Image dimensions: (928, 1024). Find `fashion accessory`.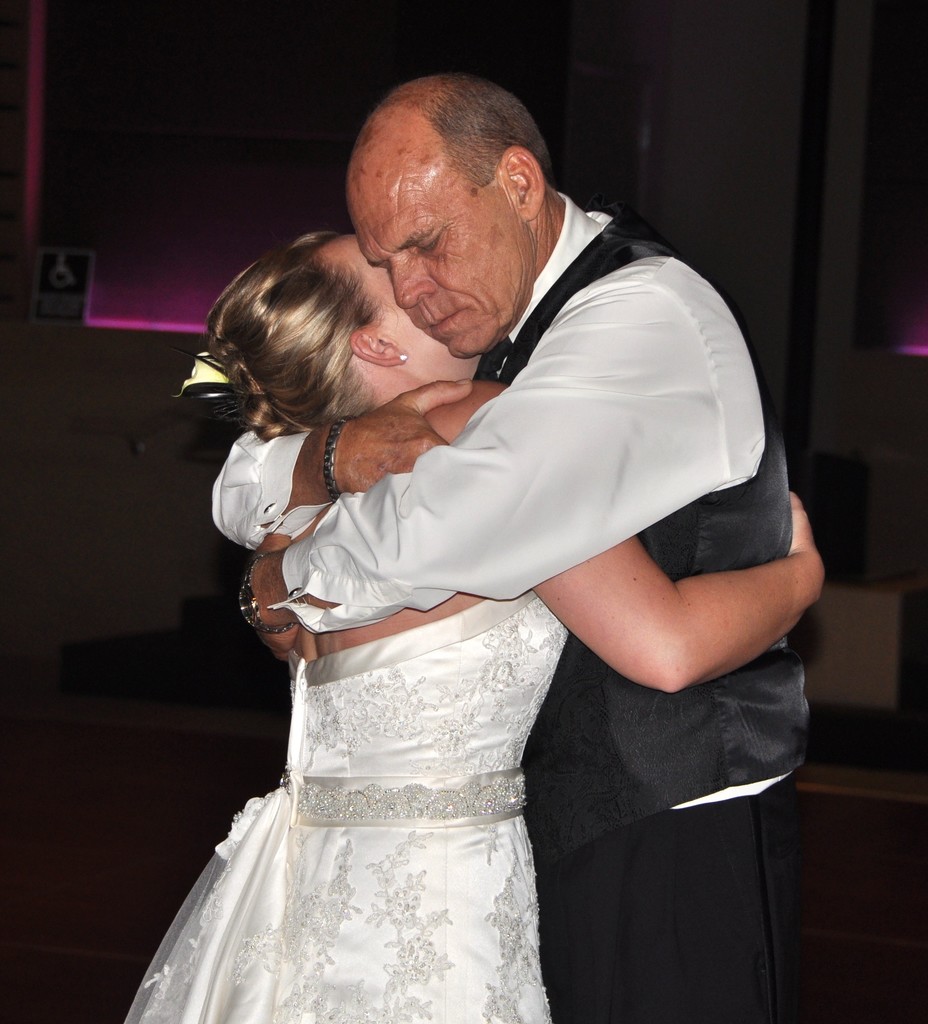
(325,407,351,502).
